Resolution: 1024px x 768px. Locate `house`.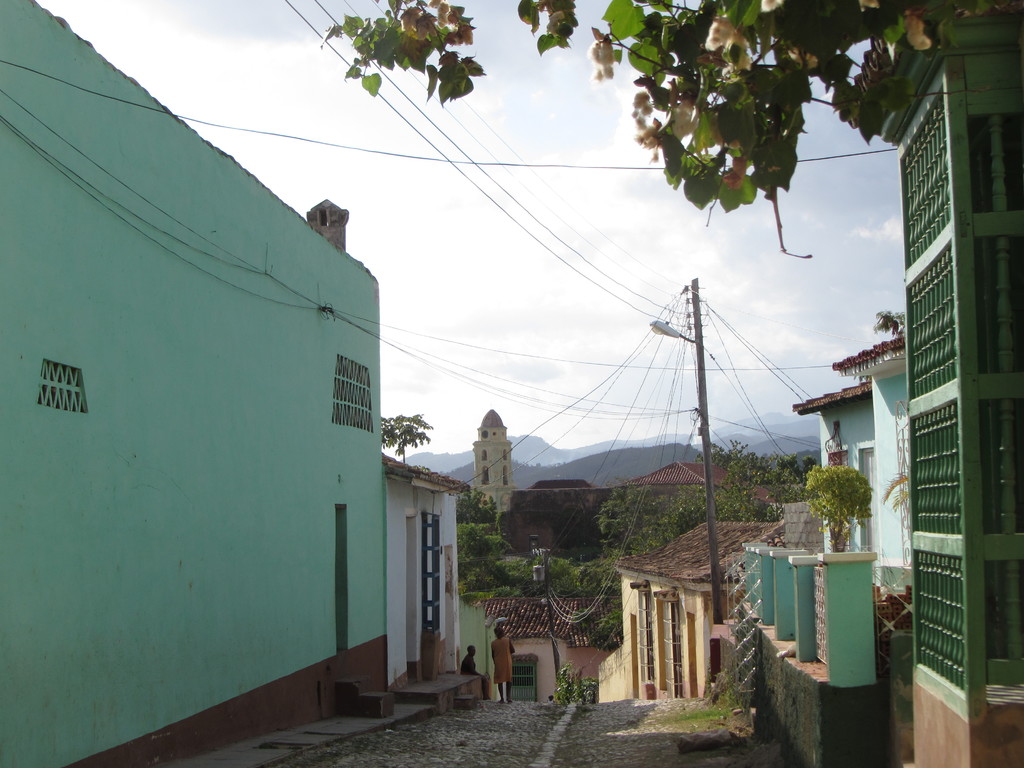
(0,6,403,720).
